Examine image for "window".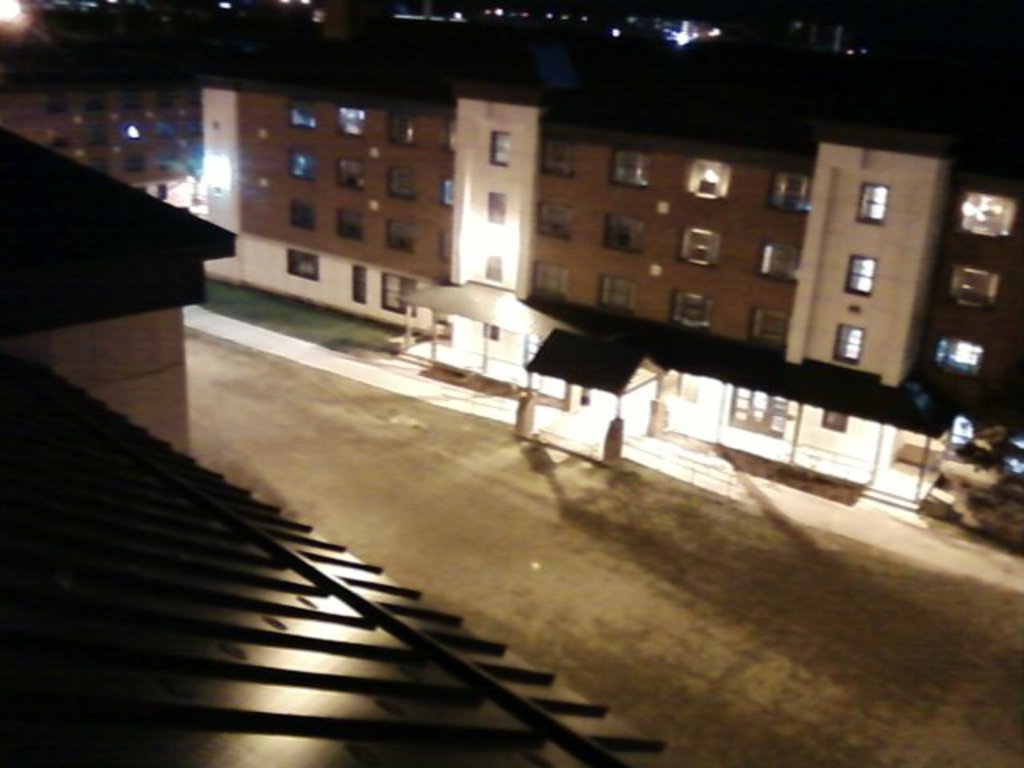
Examination result: detection(962, 197, 1014, 234).
